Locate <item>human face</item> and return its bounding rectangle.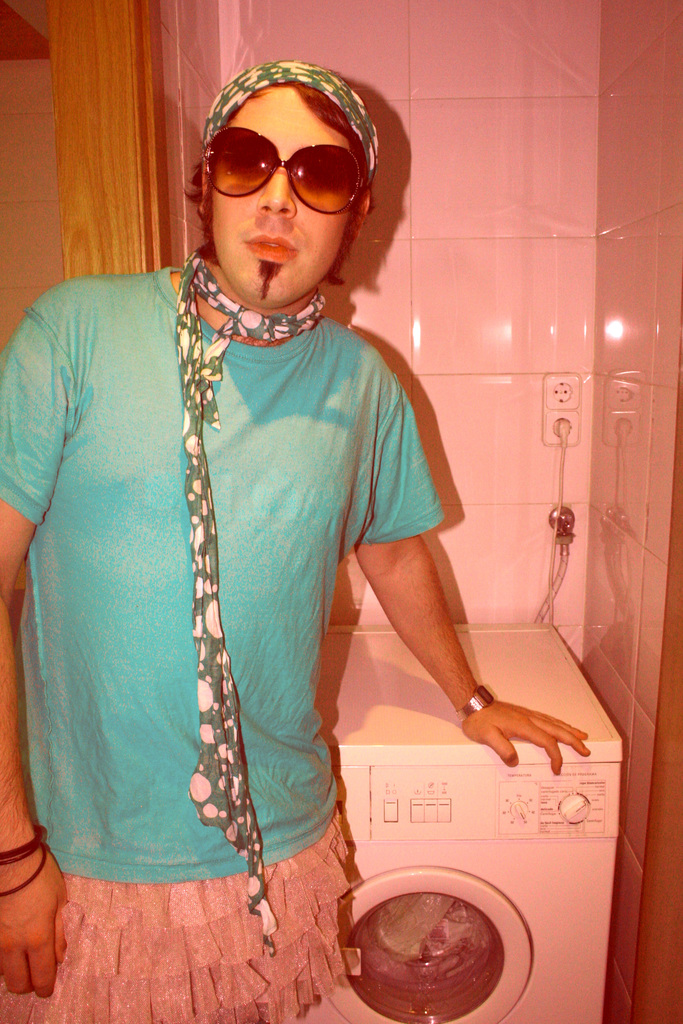
left=210, top=91, right=348, bottom=310.
